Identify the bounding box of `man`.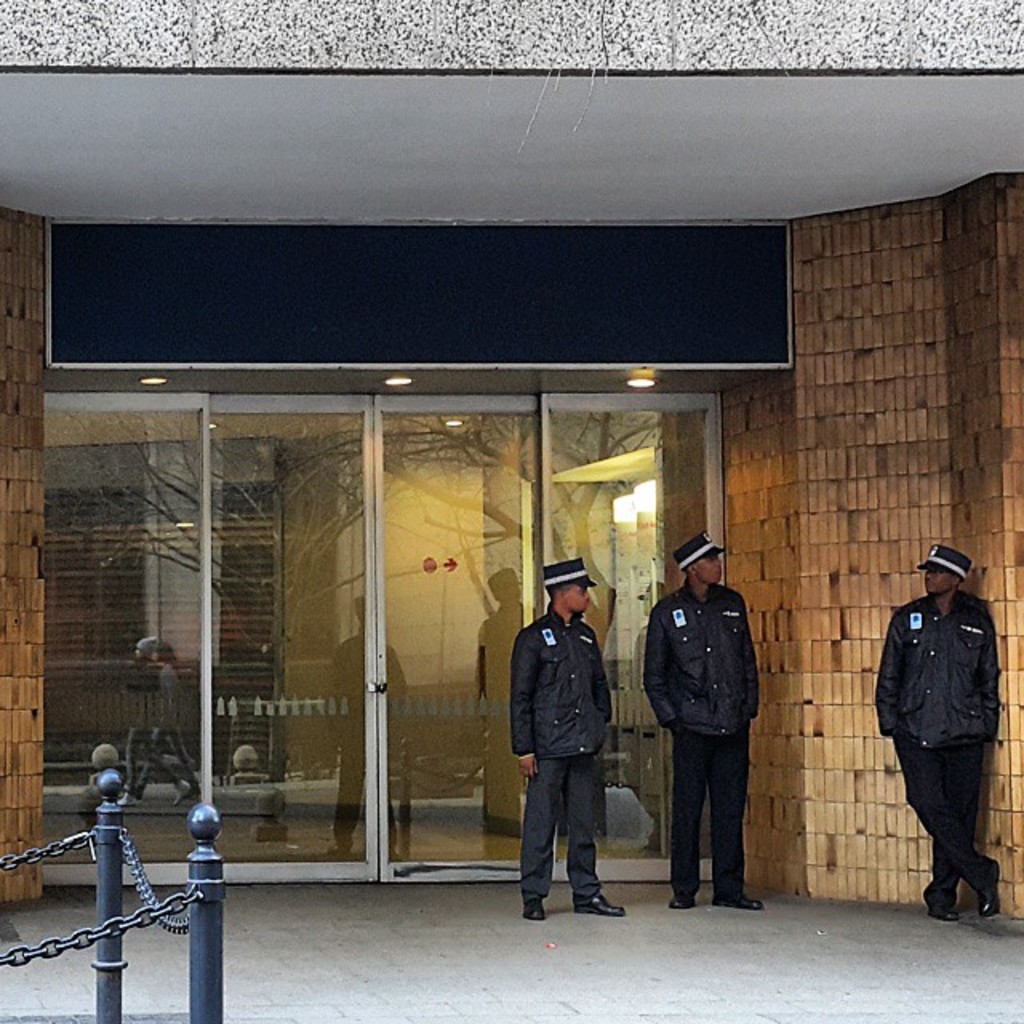
(510,566,632,923).
